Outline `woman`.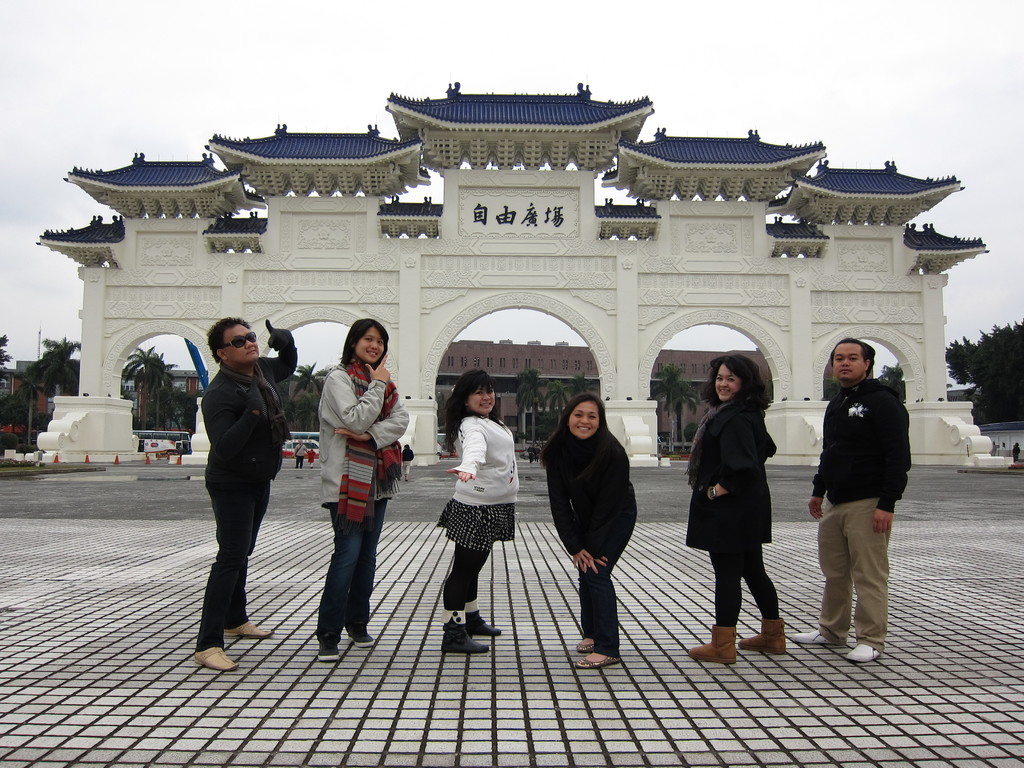
Outline: box=[692, 355, 783, 662].
